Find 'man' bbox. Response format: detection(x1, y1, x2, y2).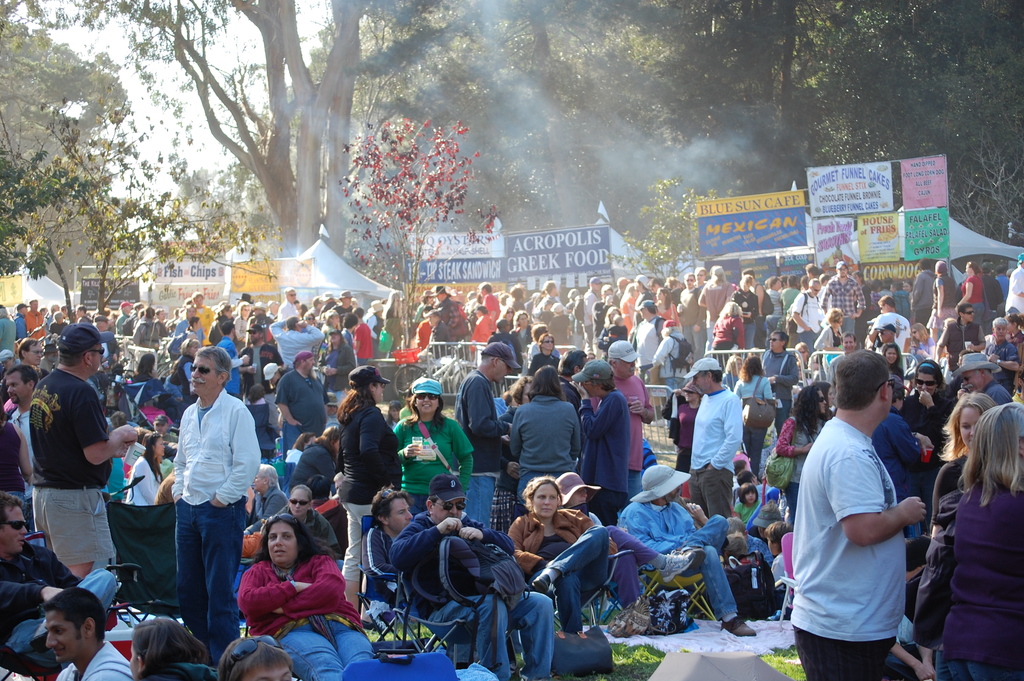
detection(454, 339, 521, 533).
